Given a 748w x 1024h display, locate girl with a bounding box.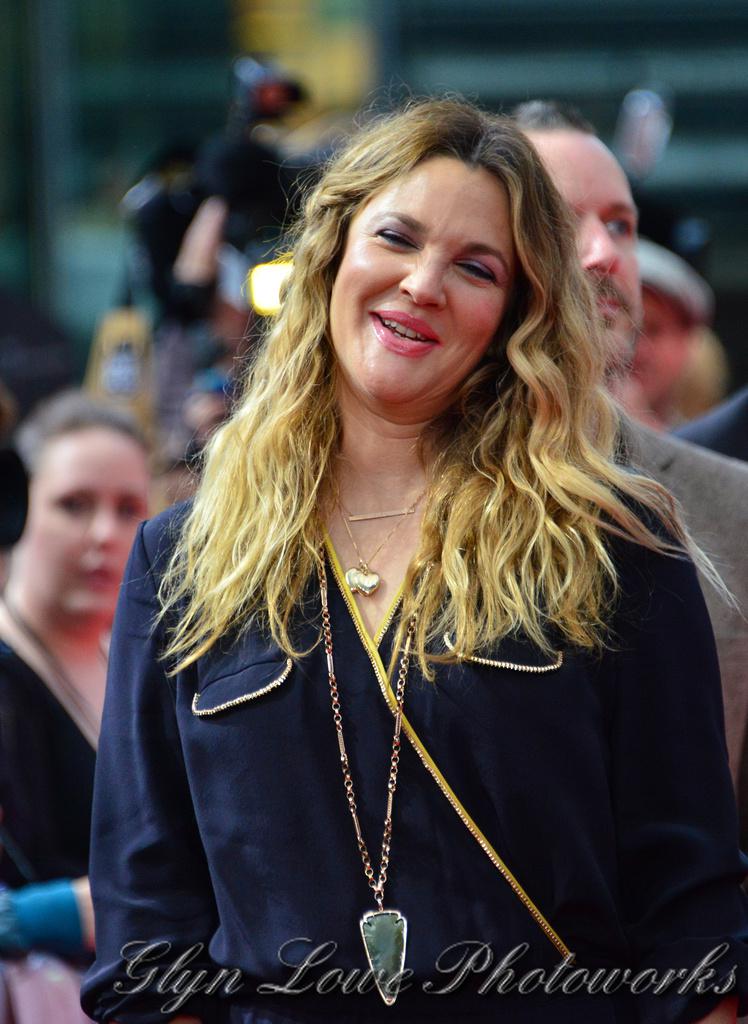
Located: bbox=(0, 393, 167, 1023).
